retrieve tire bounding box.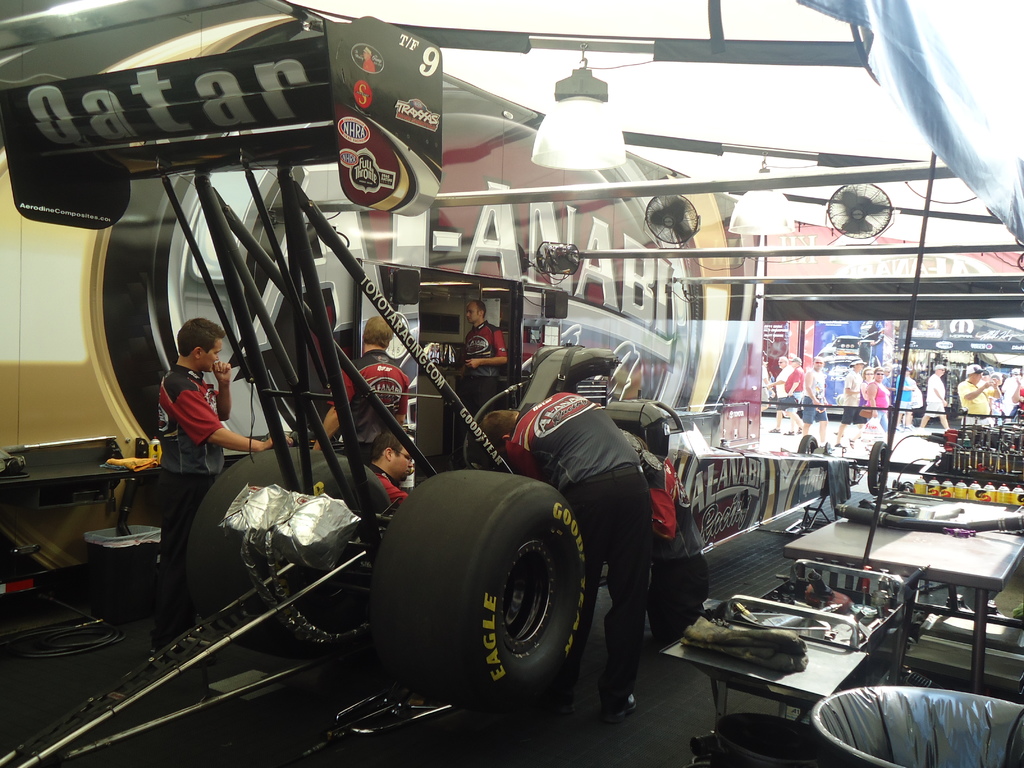
Bounding box: (799, 431, 817, 454).
